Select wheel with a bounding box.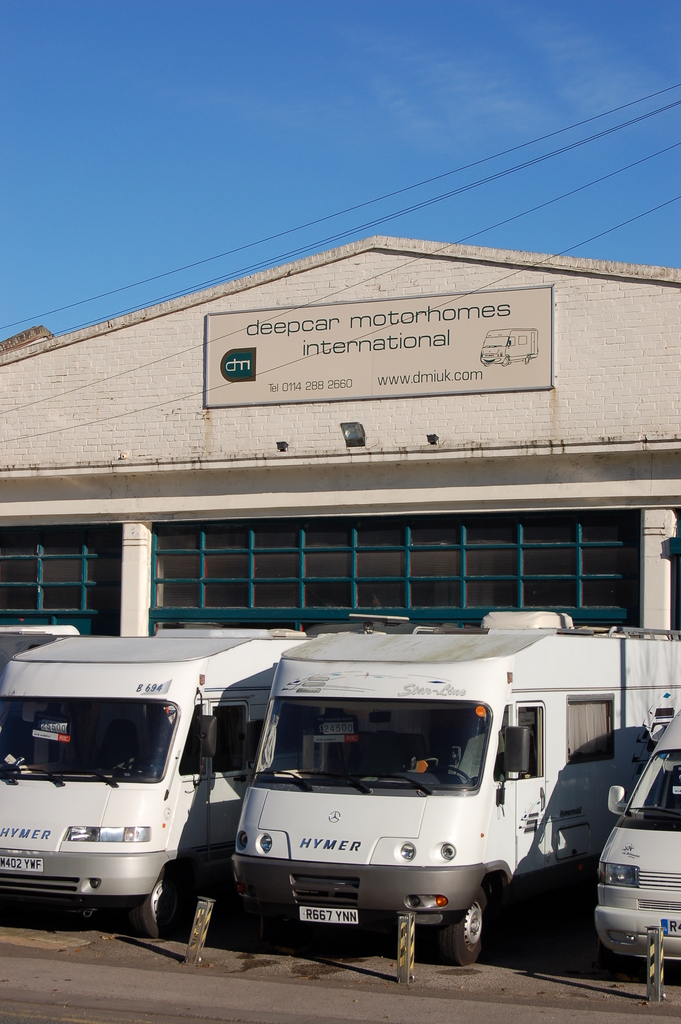
(left=124, top=761, right=158, bottom=776).
